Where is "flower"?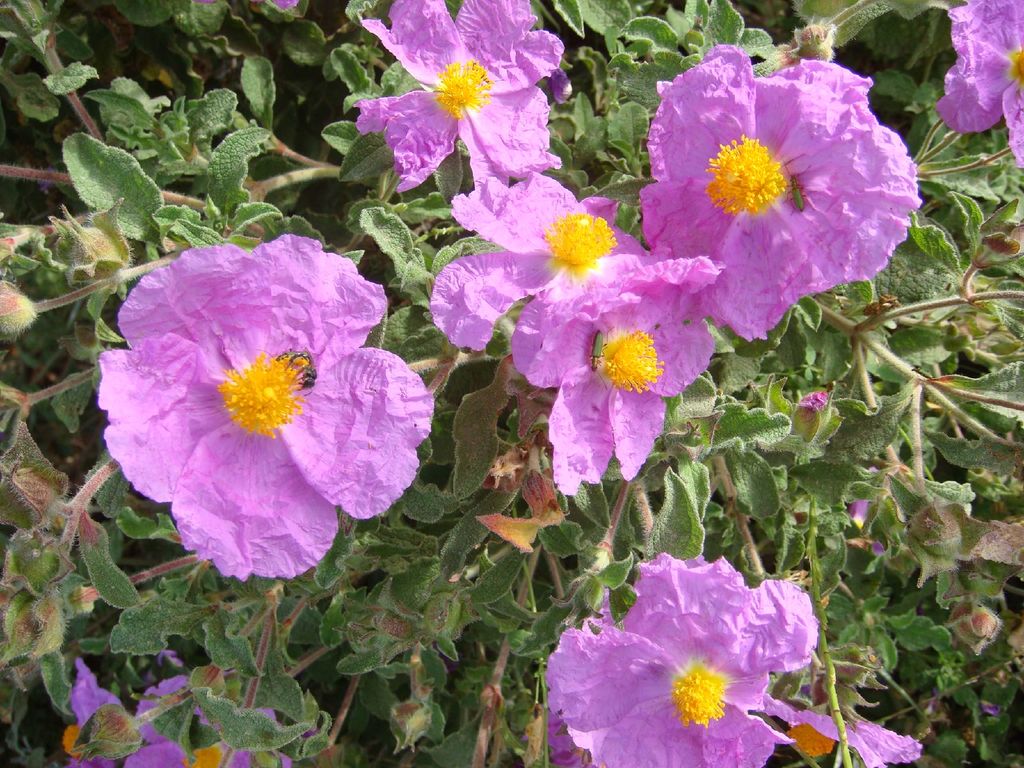
Rect(131, 673, 287, 767).
